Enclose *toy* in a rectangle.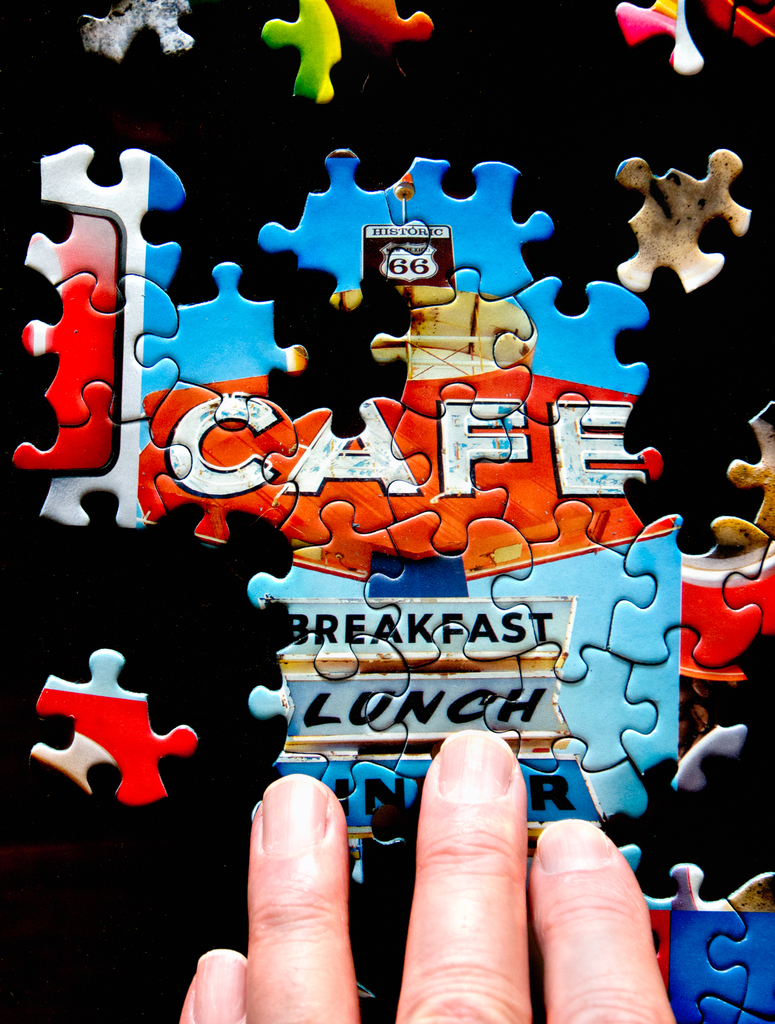
699/0/774/45.
